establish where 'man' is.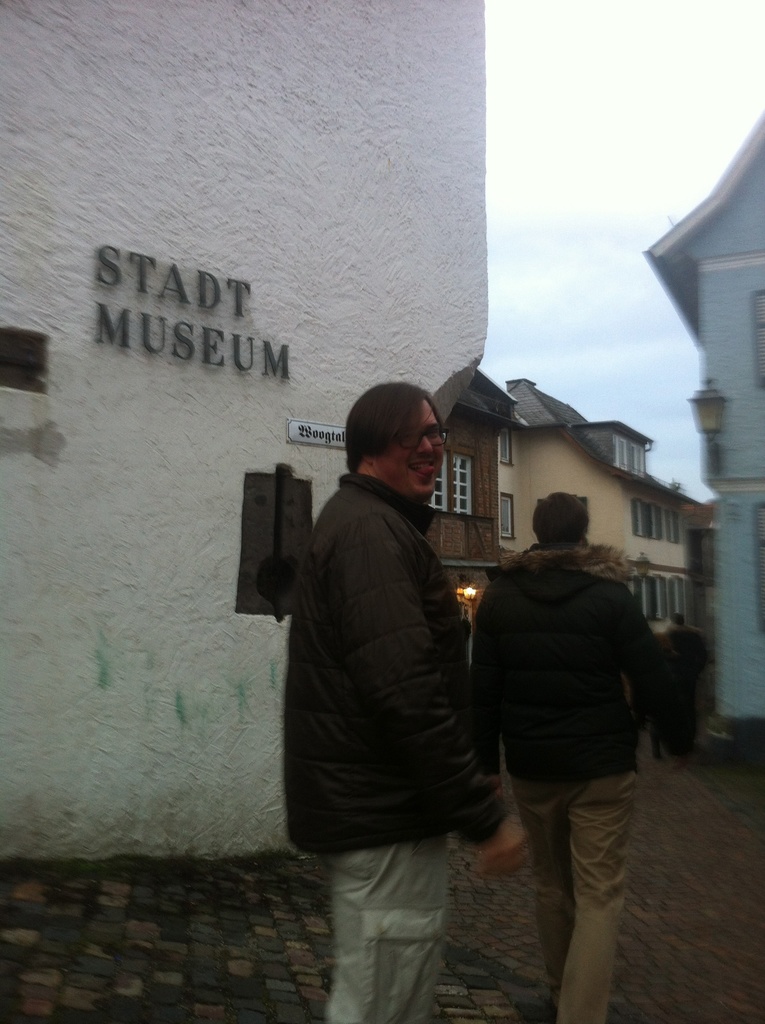
Established at (474,492,669,1013).
